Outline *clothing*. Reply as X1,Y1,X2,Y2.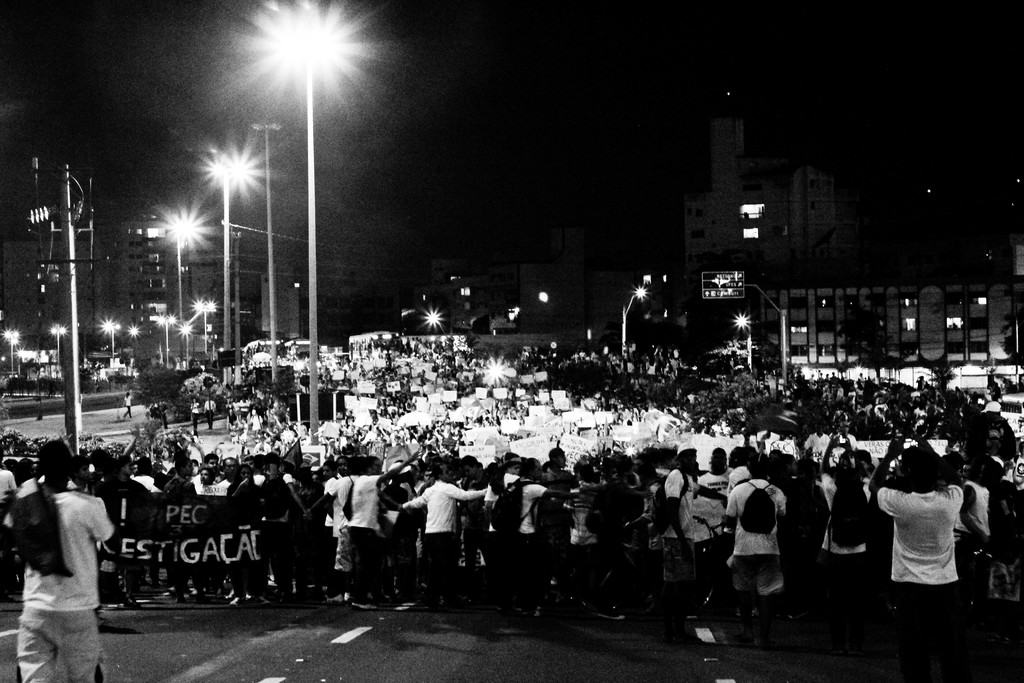
330,475,380,595.
